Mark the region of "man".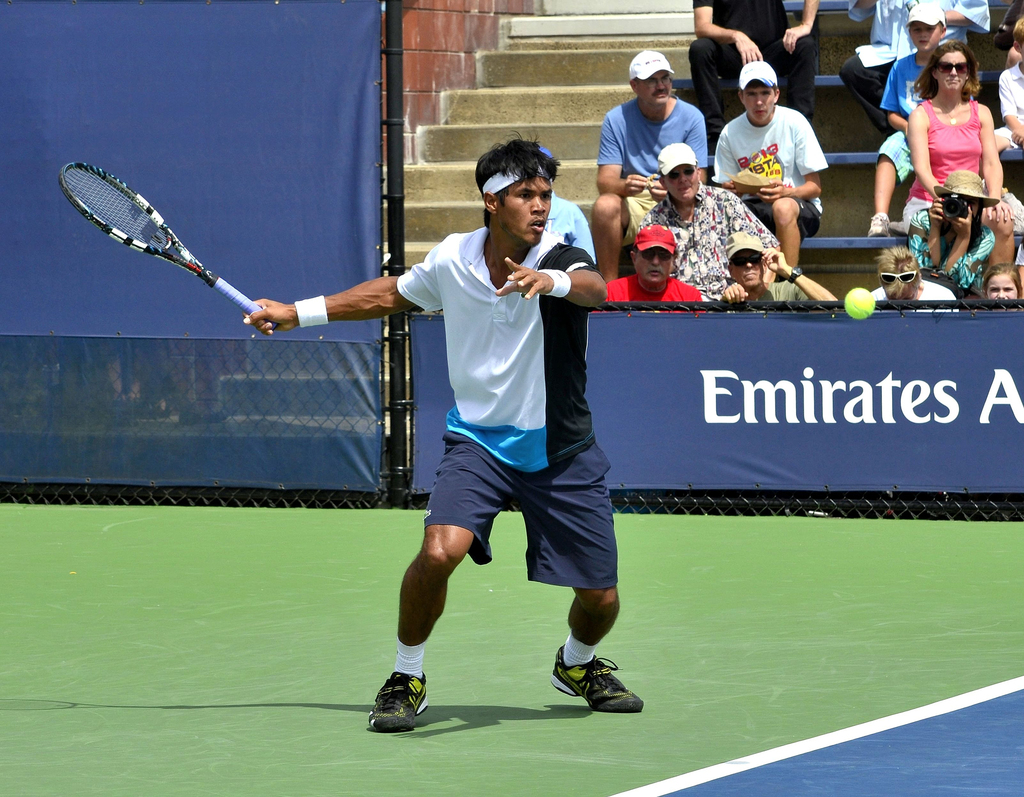
Region: <box>622,144,785,299</box>.
